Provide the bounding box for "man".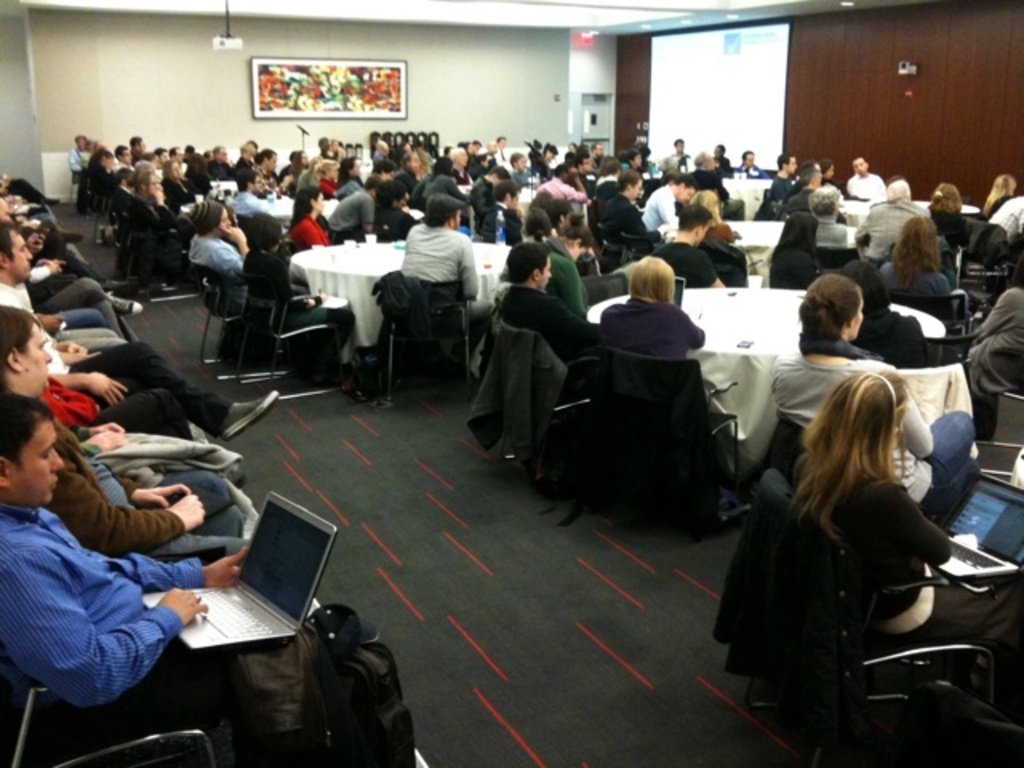
[213,142,235,187].
